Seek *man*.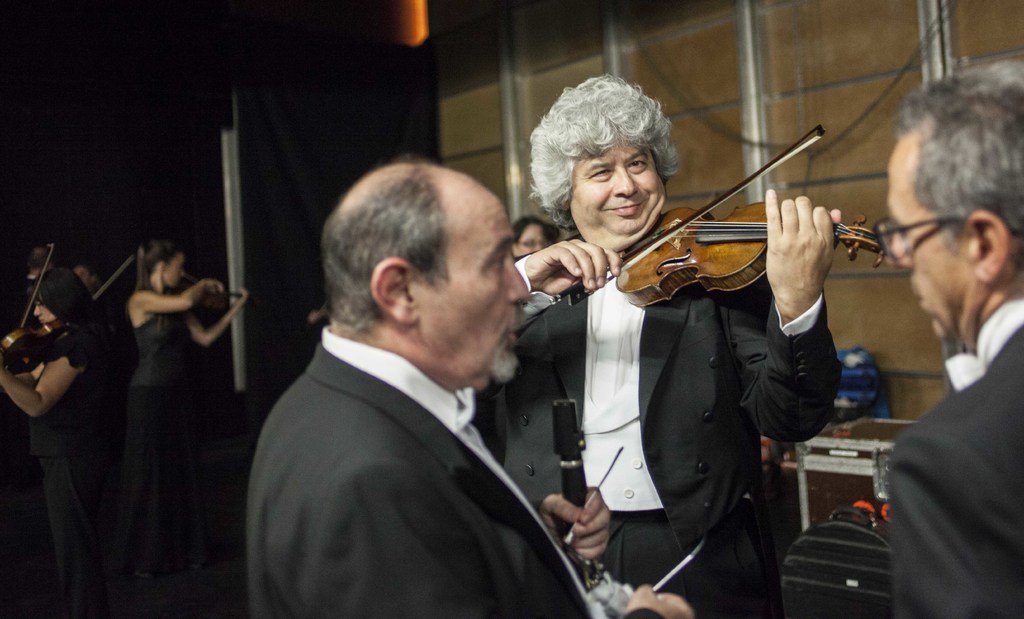
[473, 73, 843, 616].
